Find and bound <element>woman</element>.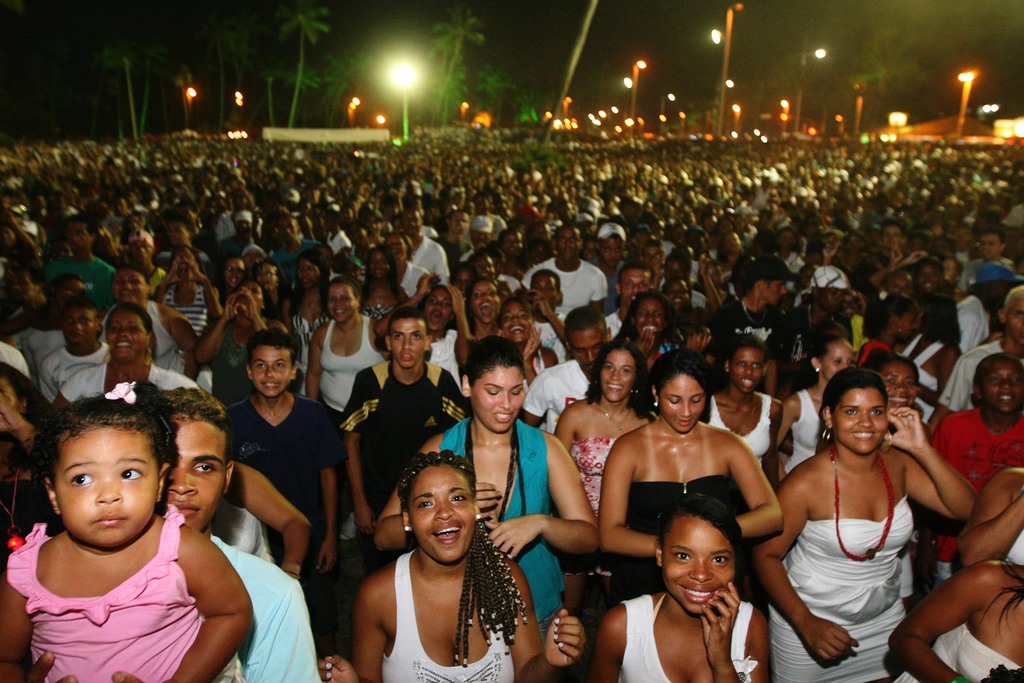
Bound: Rect(611, 297, 688, 365).
